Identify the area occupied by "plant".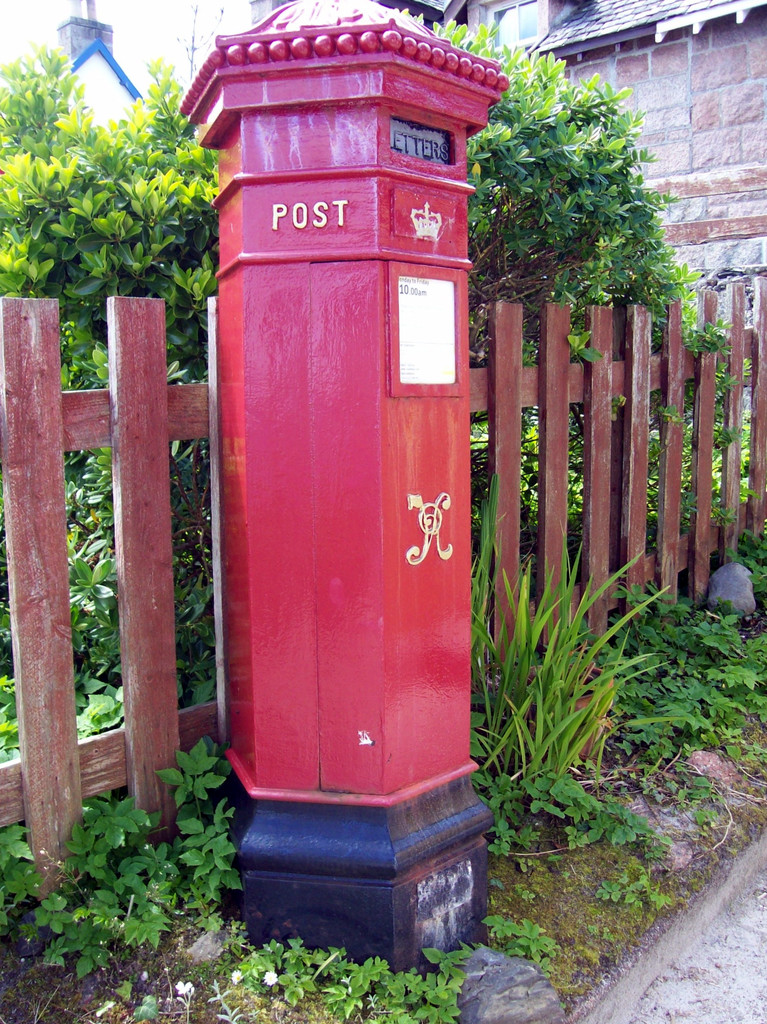
Area: select_region(208, 980, 246, 1022).
